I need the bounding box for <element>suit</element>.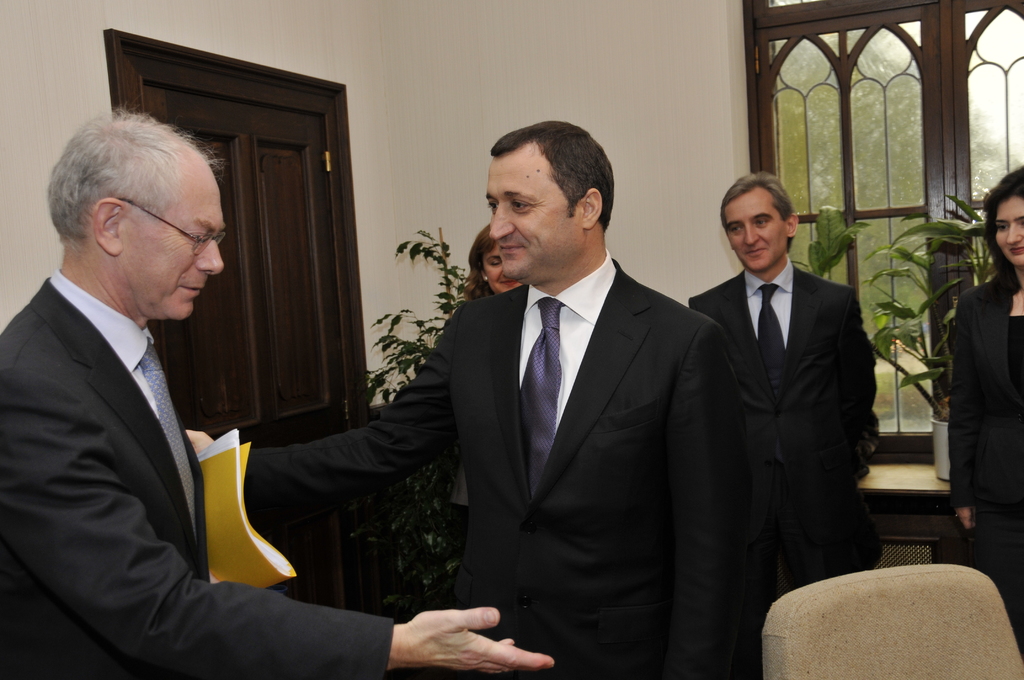
Here it is: <region>687, 252, 877, 679</region>.
